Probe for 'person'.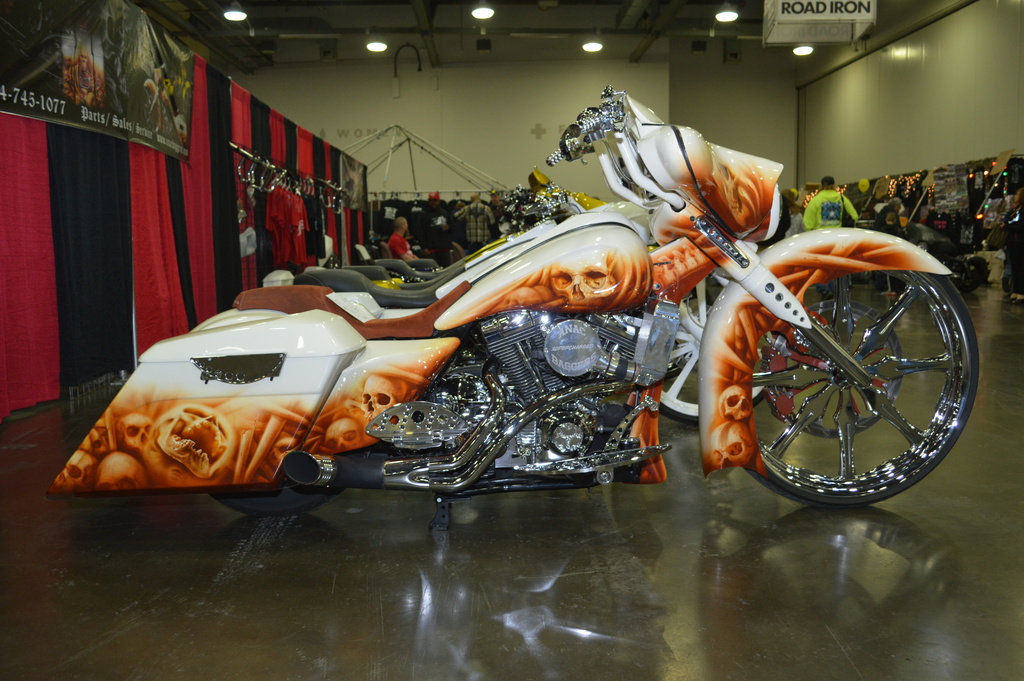
Probe result: region(489, 189, 513, 235).
